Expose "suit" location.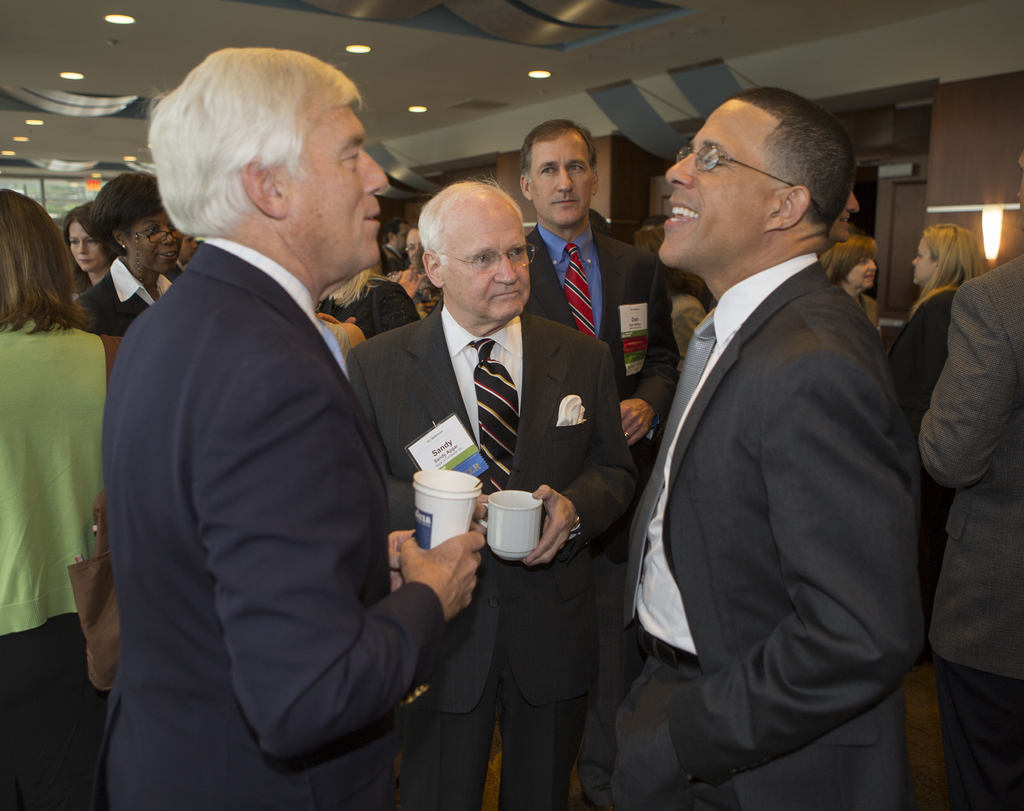
Exposed at 96,235,447,810.
